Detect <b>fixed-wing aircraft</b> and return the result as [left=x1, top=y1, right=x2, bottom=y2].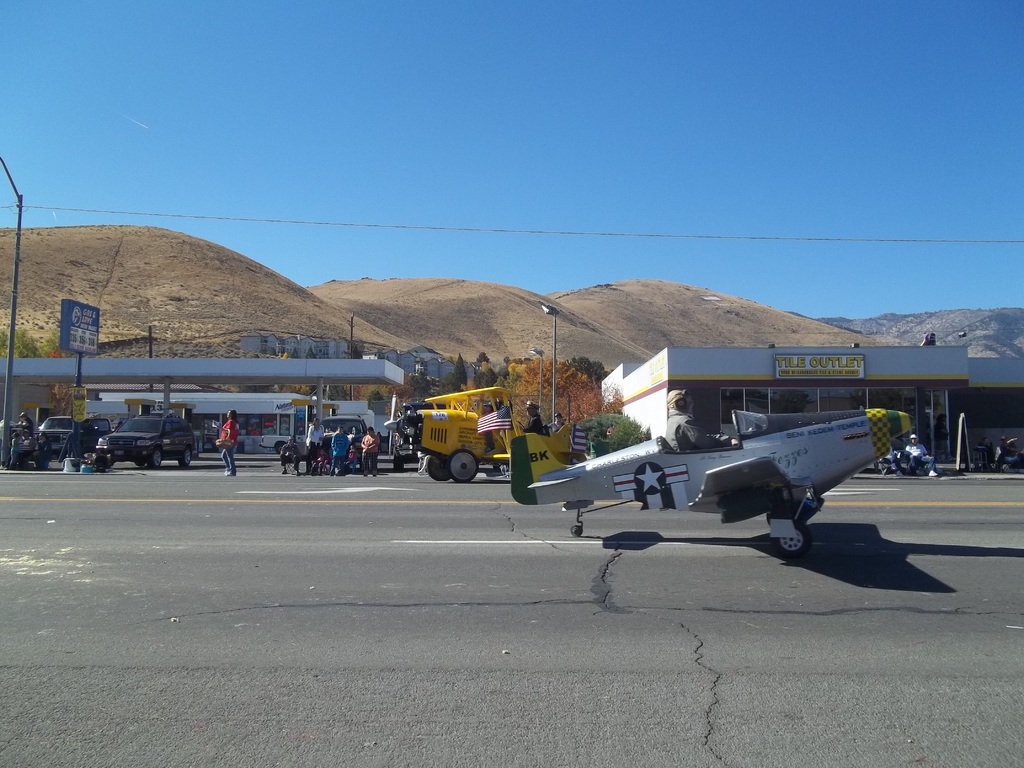
[left=510, top=404, right=915, bottom=559].
